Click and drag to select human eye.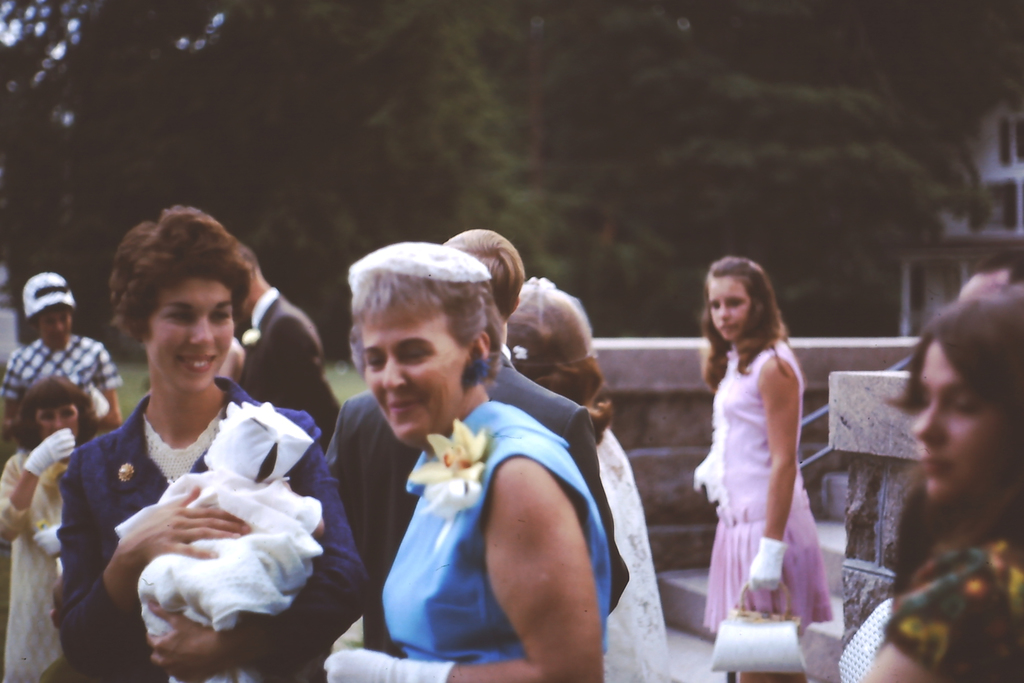
Selection: crop(209, 302, 232, 325).
